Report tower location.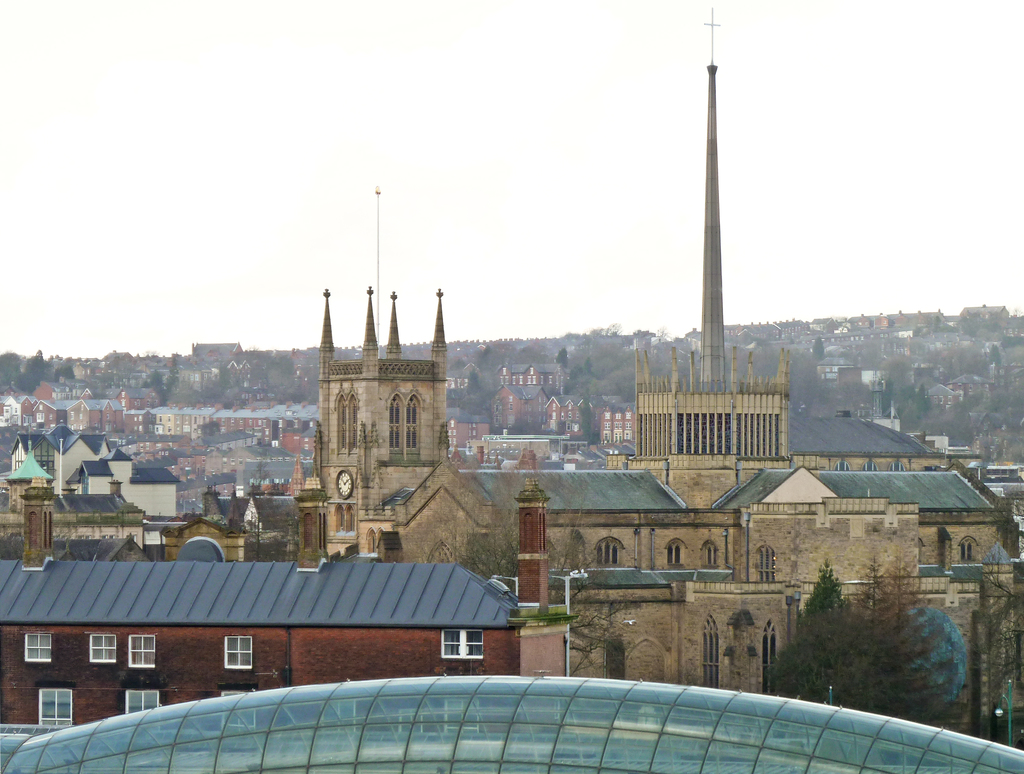
Report: rect(632, 15, 792, 458).
